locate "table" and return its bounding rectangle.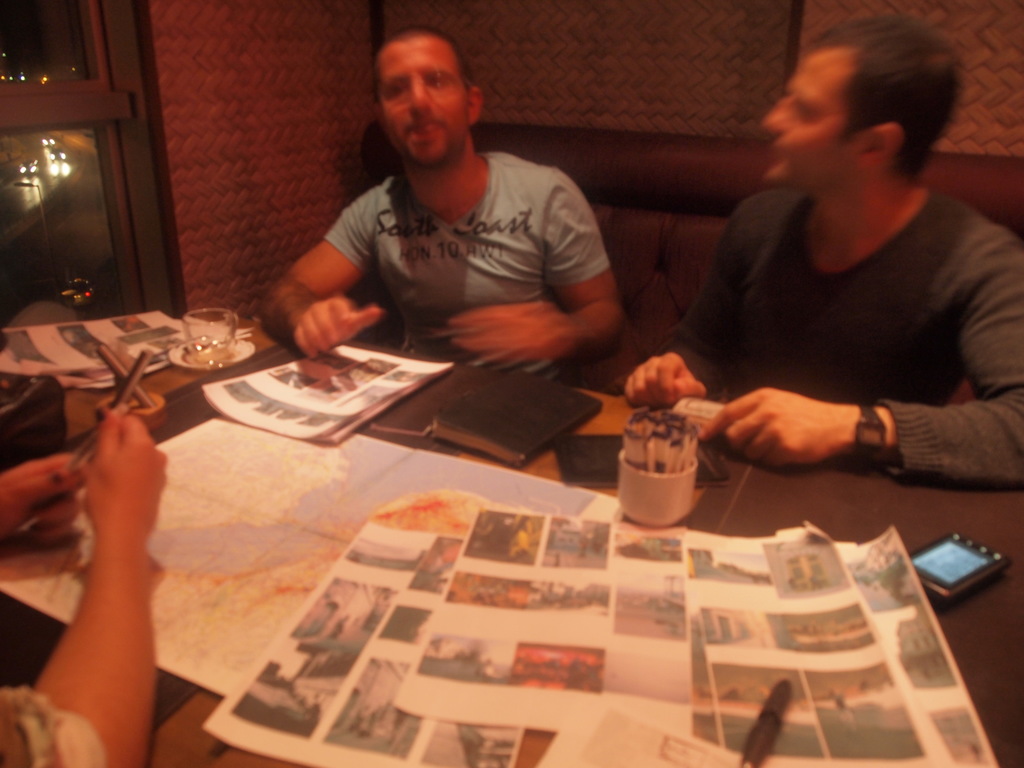
<region>0, 316, 1023, 767</region>.
